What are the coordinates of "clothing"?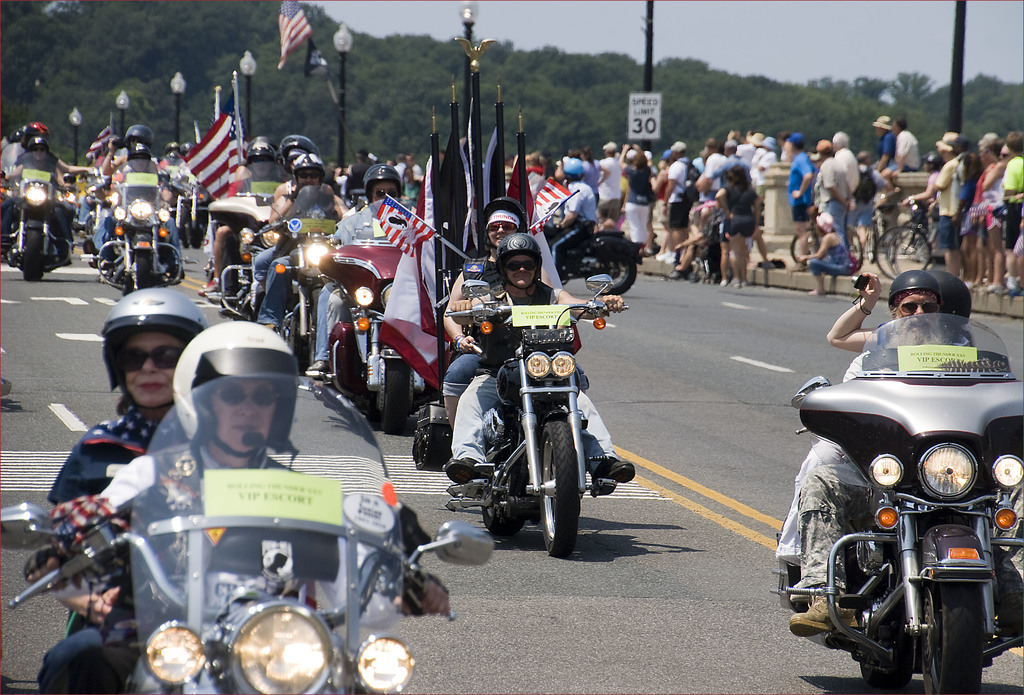
box=[777, 342, 972, 566].
